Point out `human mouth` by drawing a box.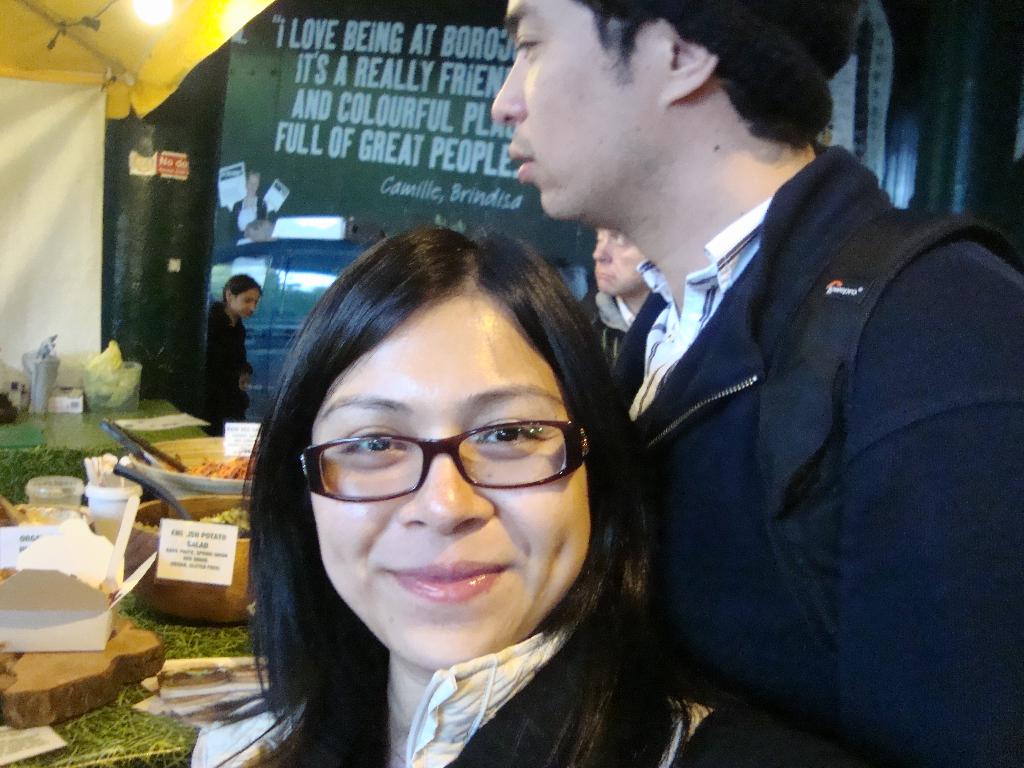
rect(391, 561, 501, 602).
